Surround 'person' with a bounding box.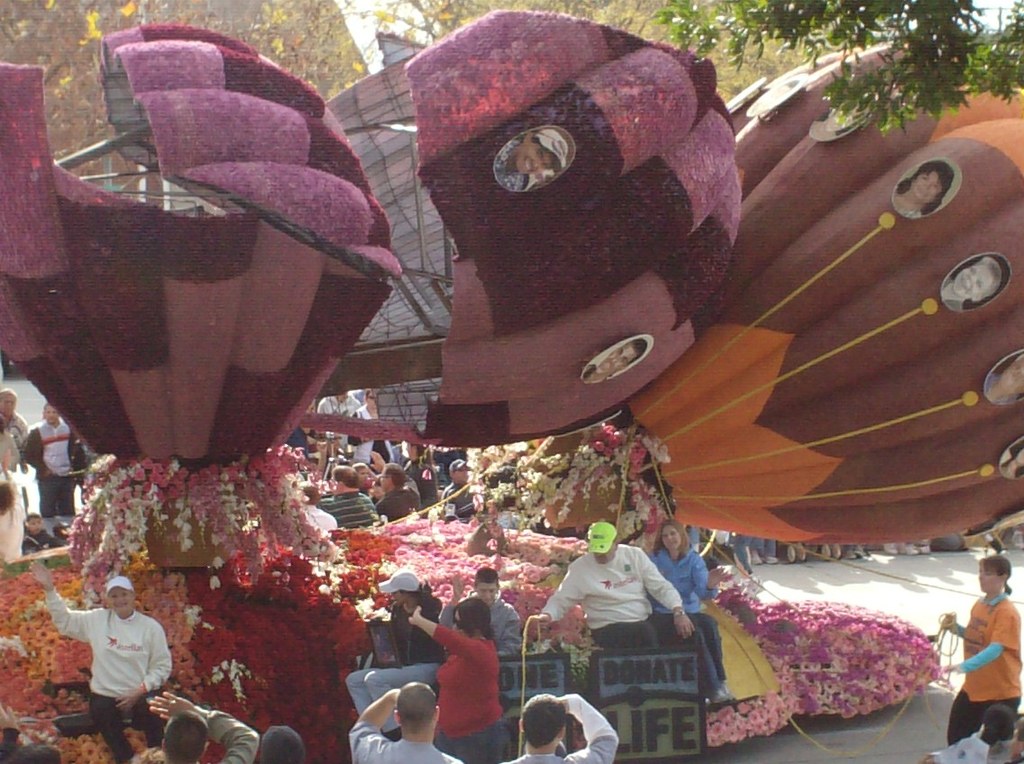
bbox(810, 99, 874, 141).
